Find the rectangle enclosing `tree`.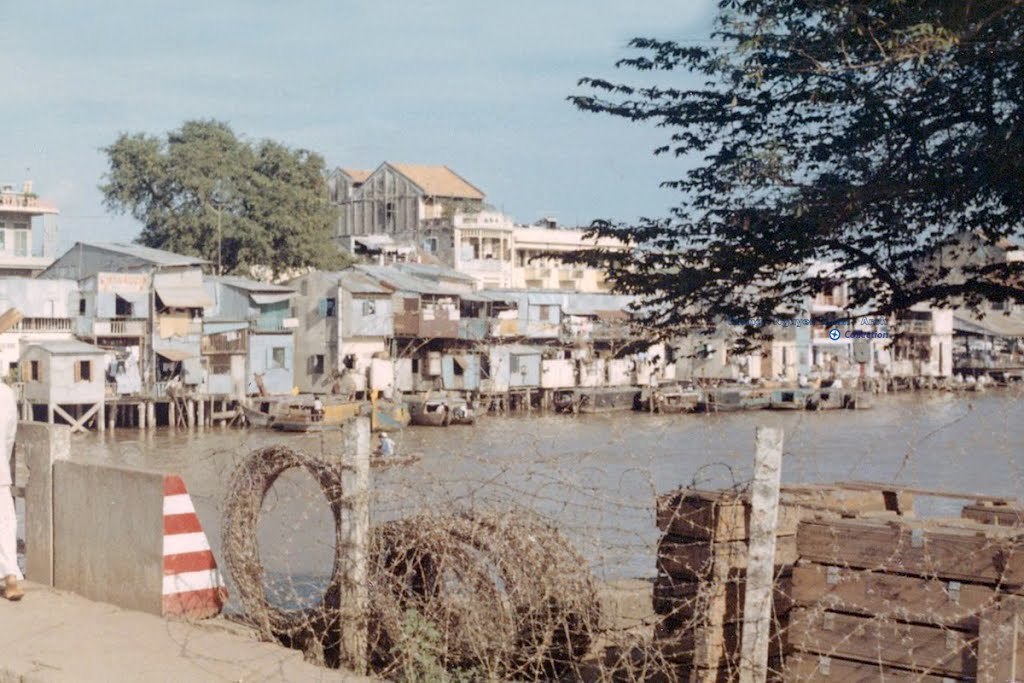
88, 114, 354, 293.
